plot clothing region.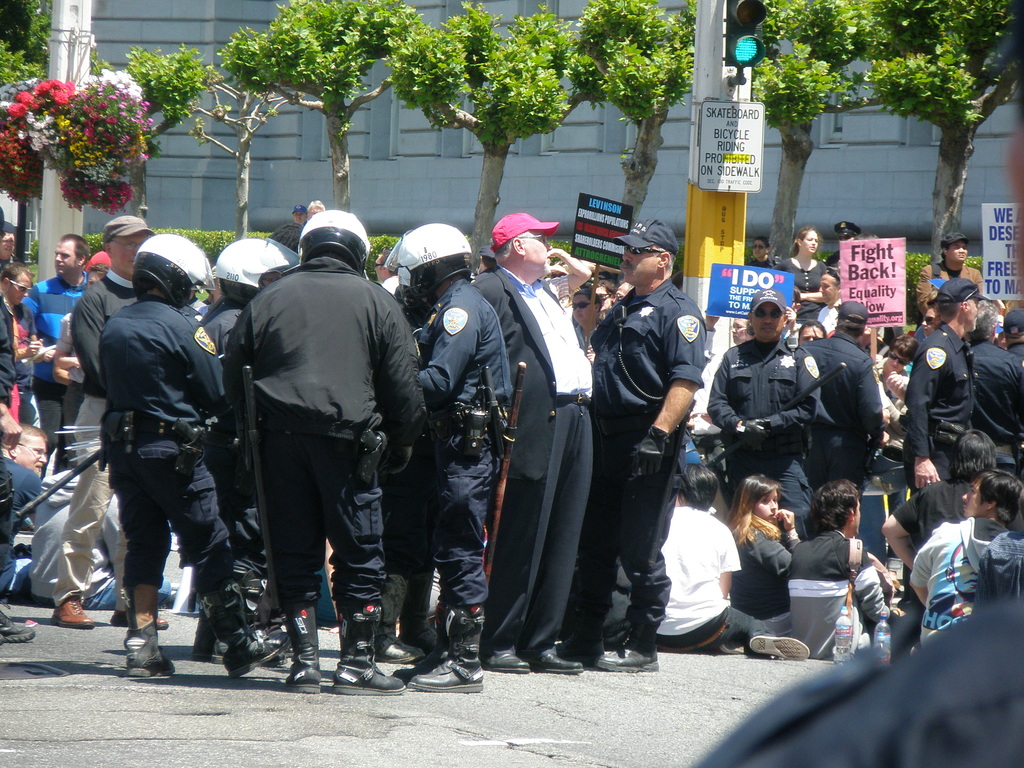
Plotted at 416,278,508,623.
